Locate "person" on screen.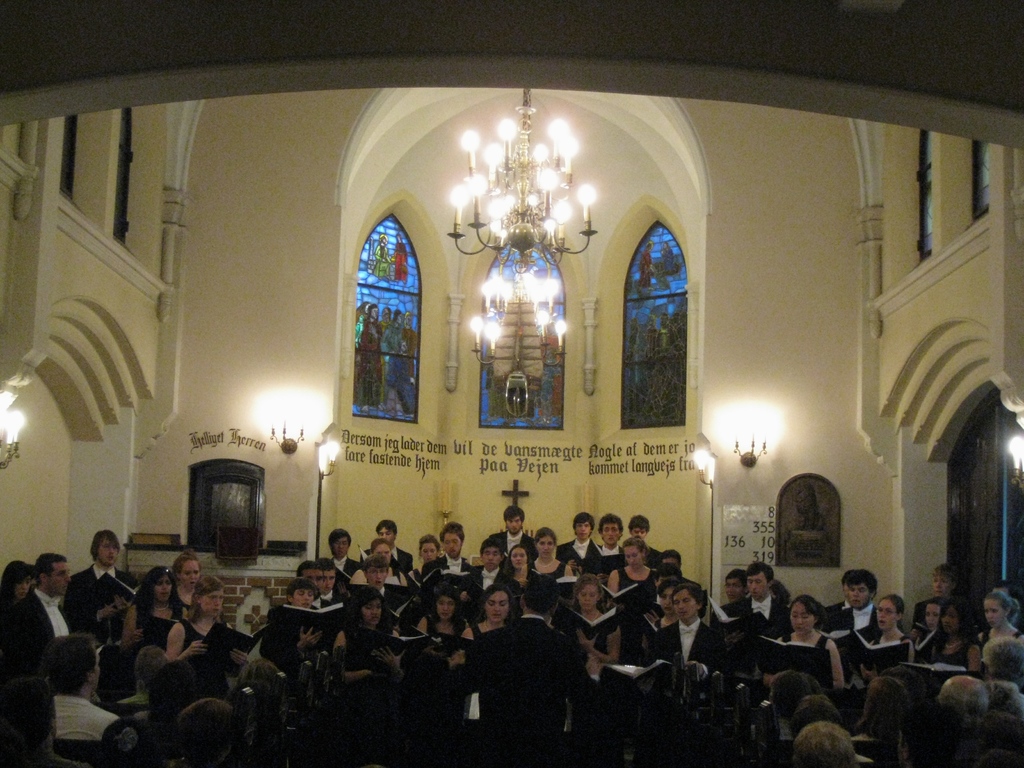
On screen at crop(634, 236, 653, 292).
